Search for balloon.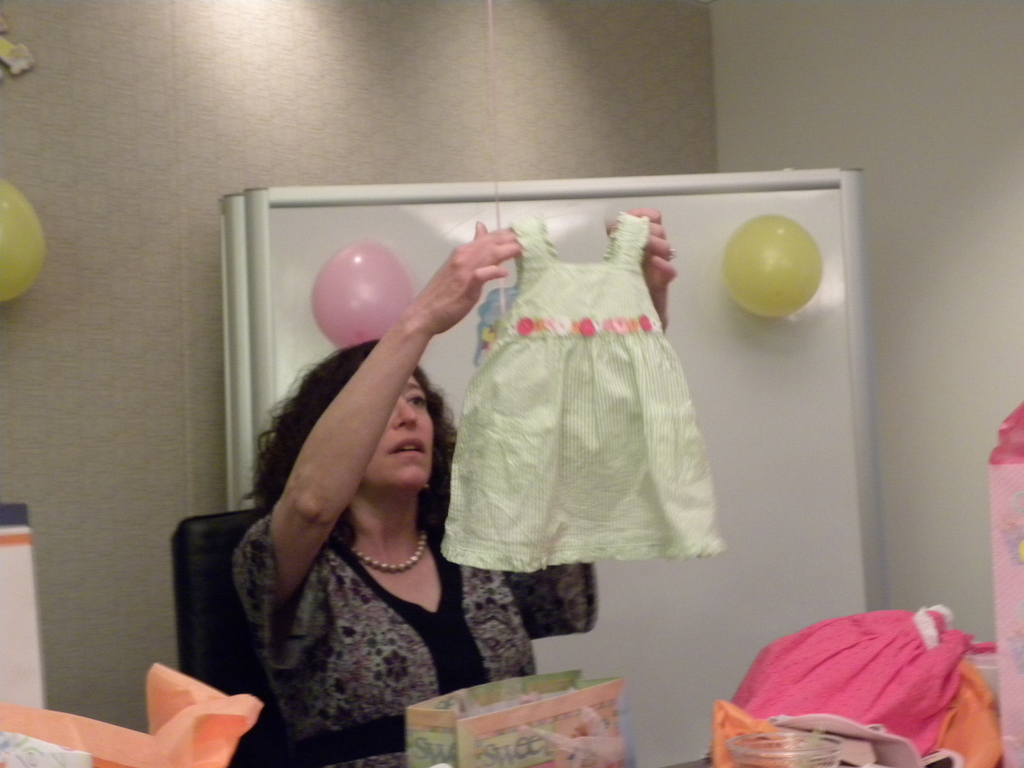
Found at 721, 210, 824, 320.
